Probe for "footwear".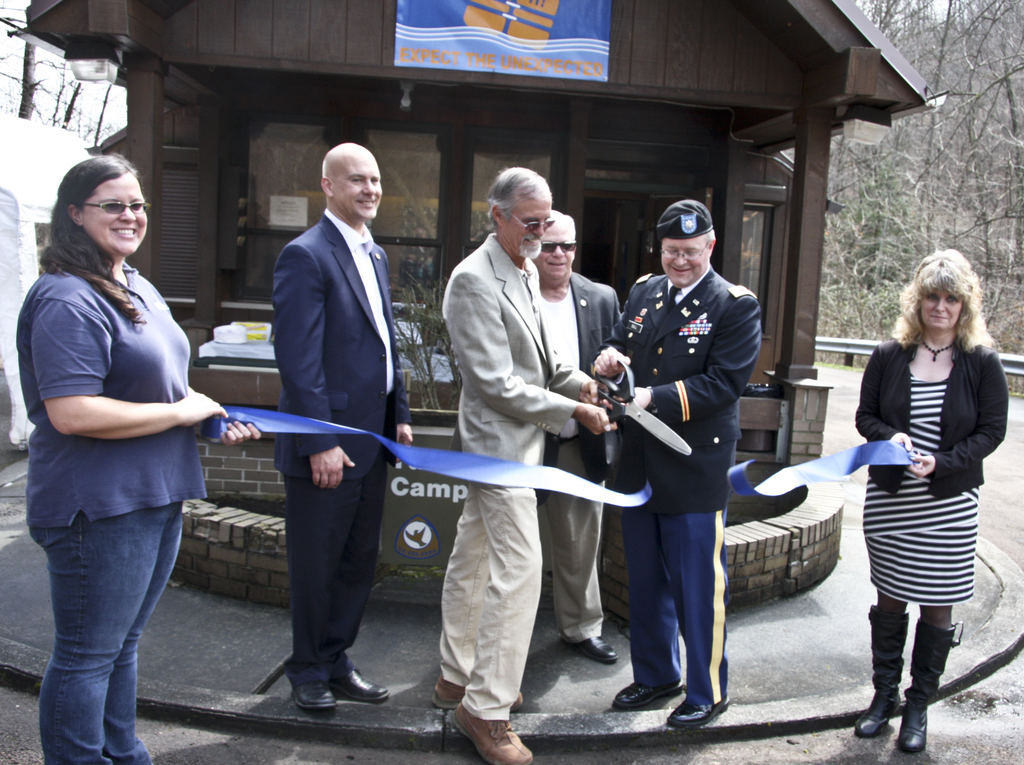
Probe result: (857,600,911,736).
